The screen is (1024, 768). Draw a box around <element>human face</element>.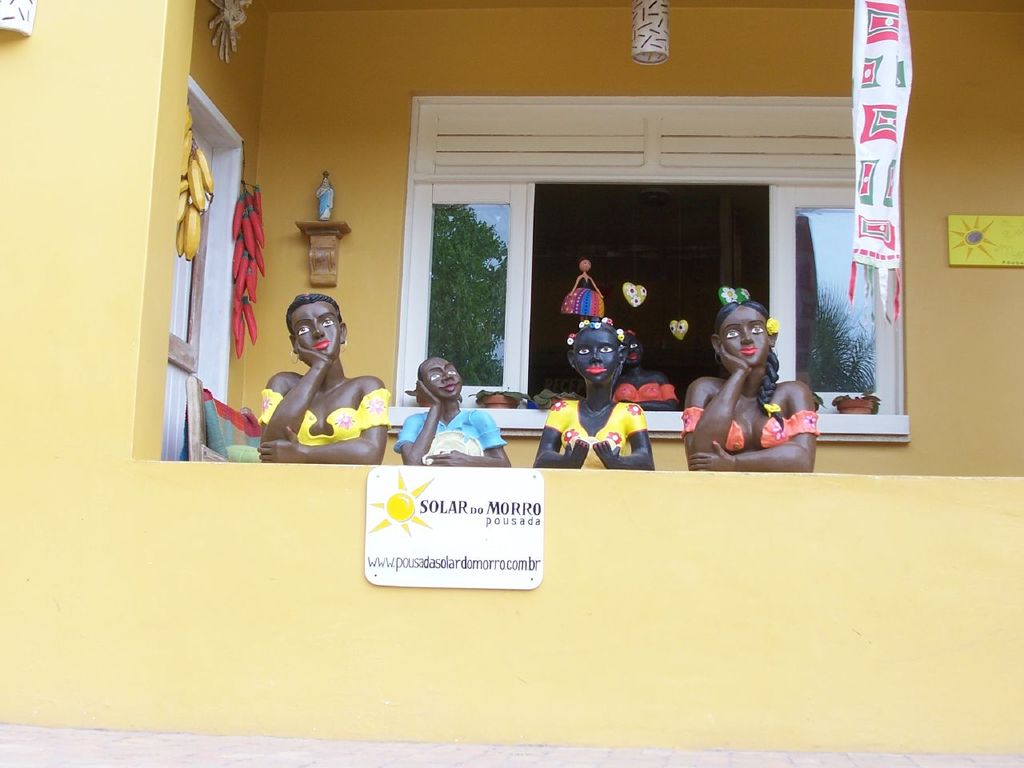
(286,298,342,354).
